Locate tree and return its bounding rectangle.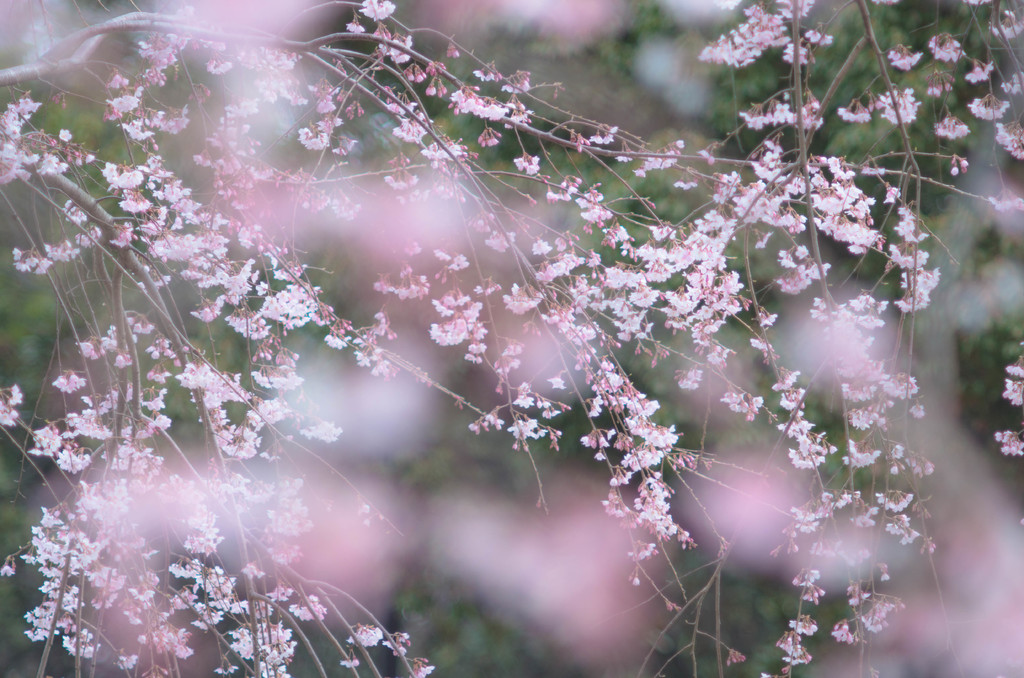
locate(0, 0, 1023, 677).
